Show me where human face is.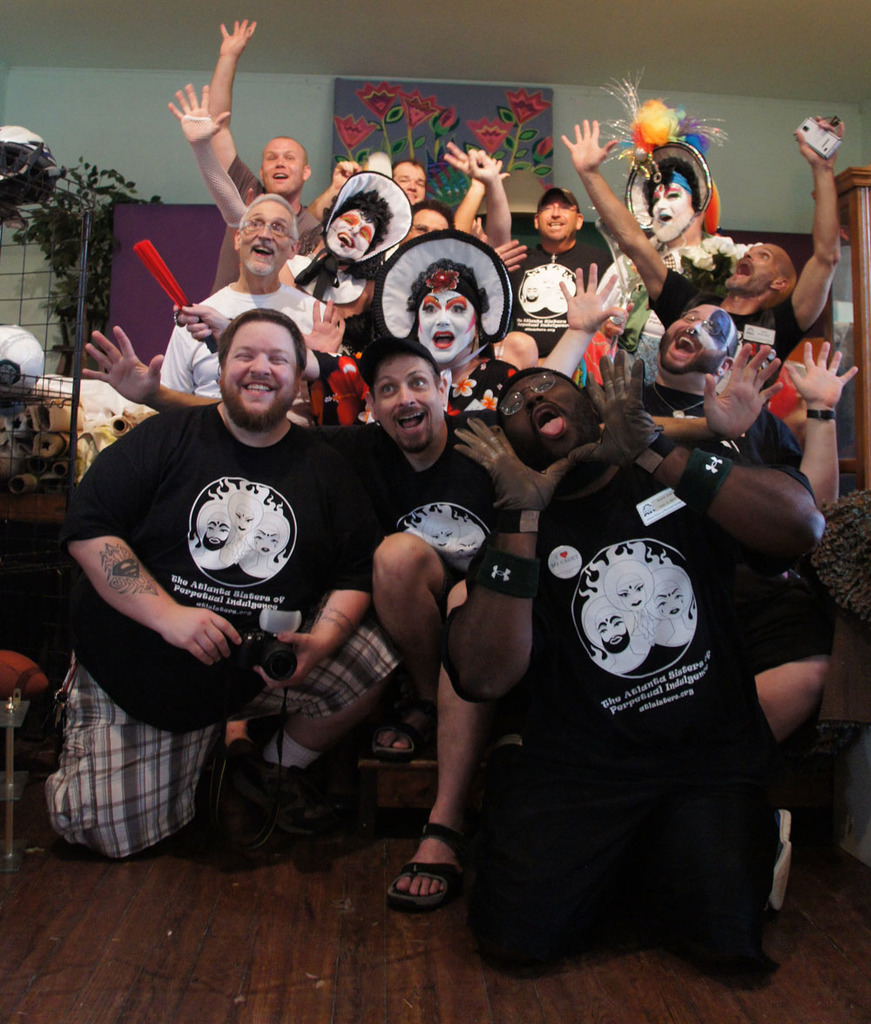
human face is at Rect(393, 162, 426, 208).
